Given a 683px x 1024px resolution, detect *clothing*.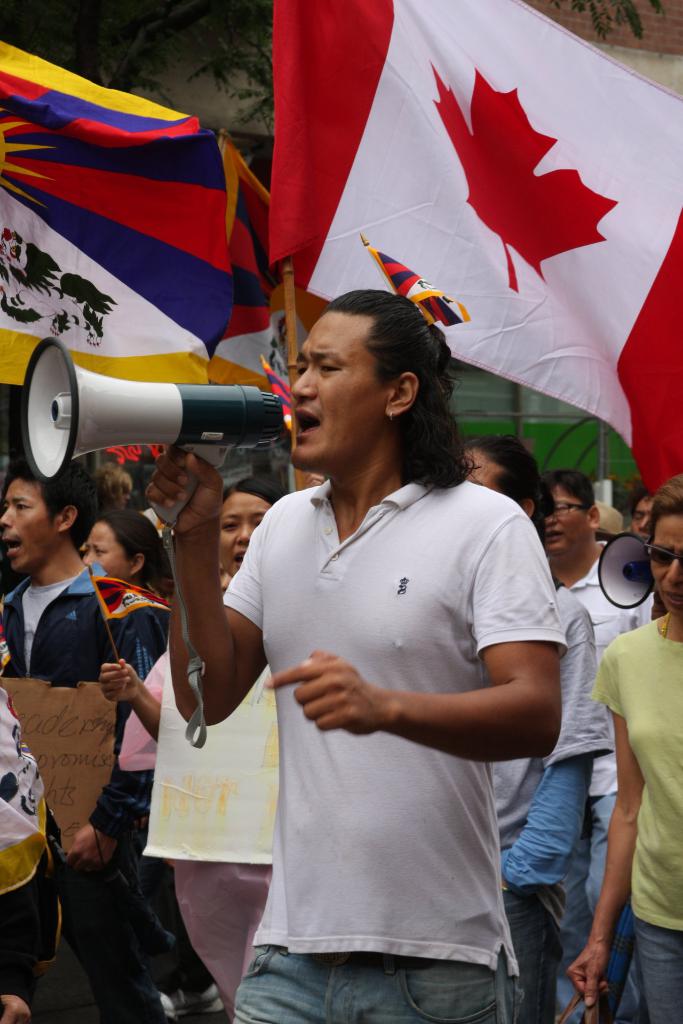
<region>0, 555, 181, 1023</region>.
